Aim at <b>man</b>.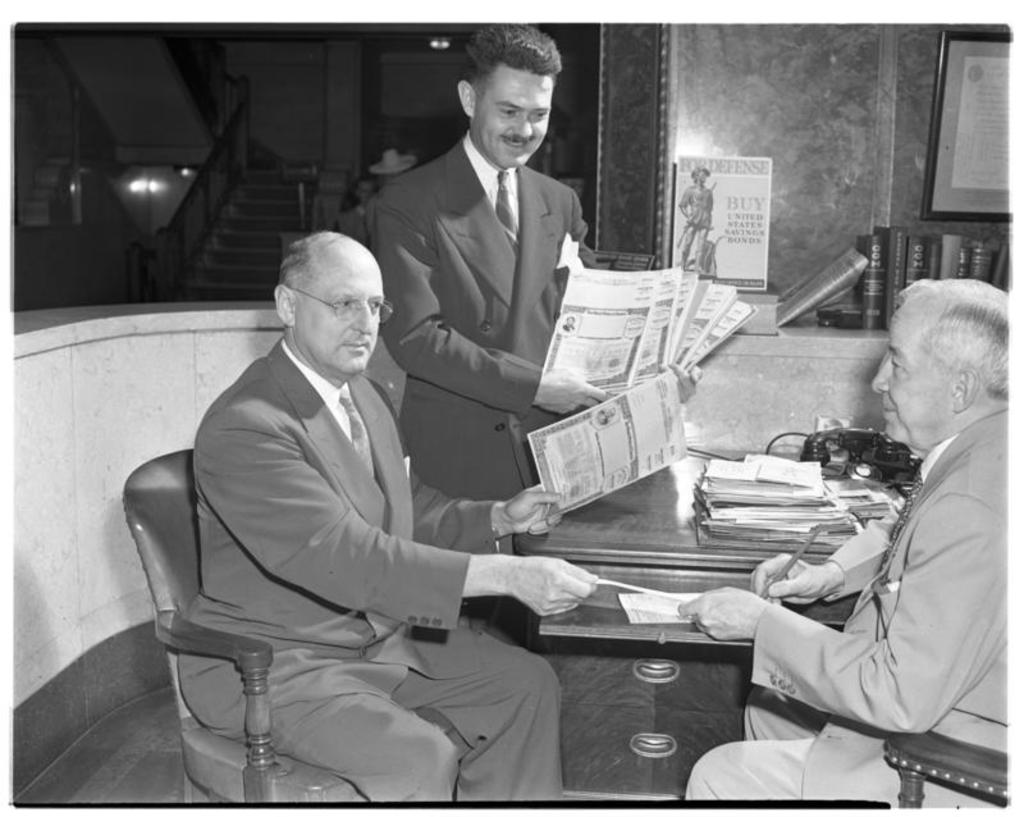
Aimed at [364,149,421,190].
